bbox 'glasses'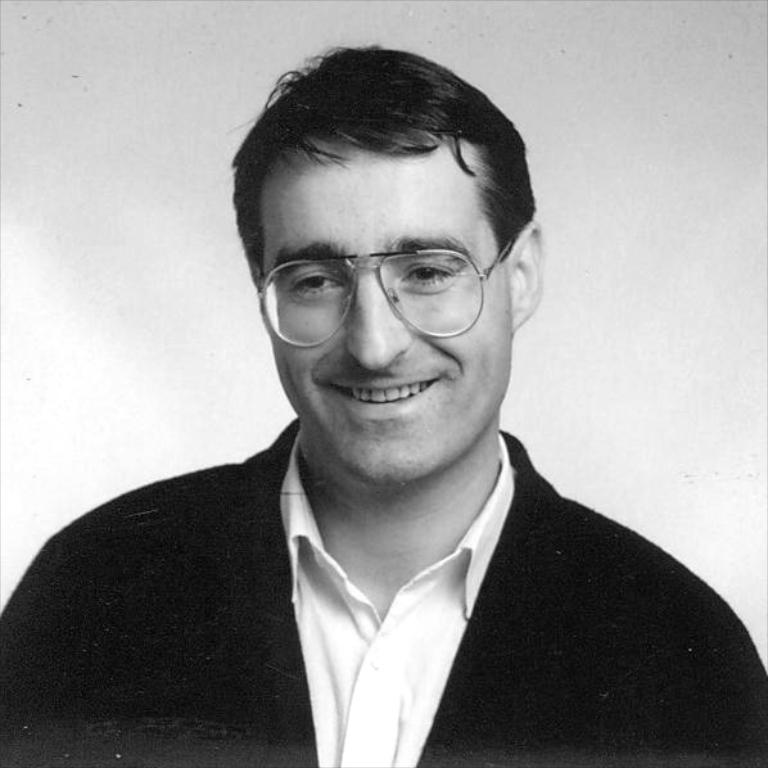
pyautogui.locateOnScreen(238, 226, 529, 331)
